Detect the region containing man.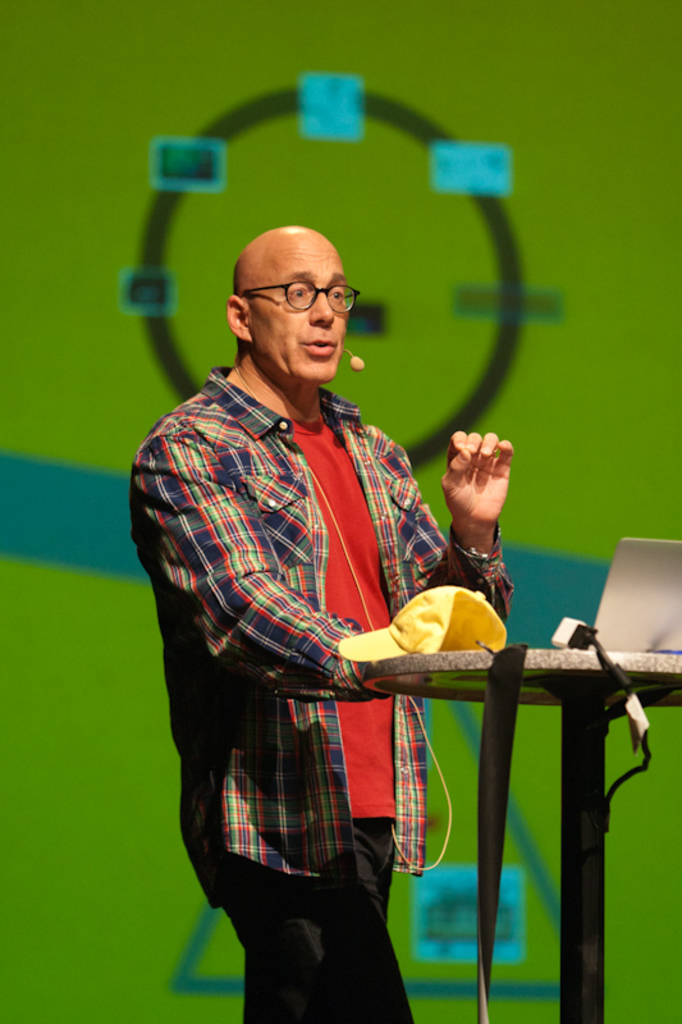
(150,160,495,984).
